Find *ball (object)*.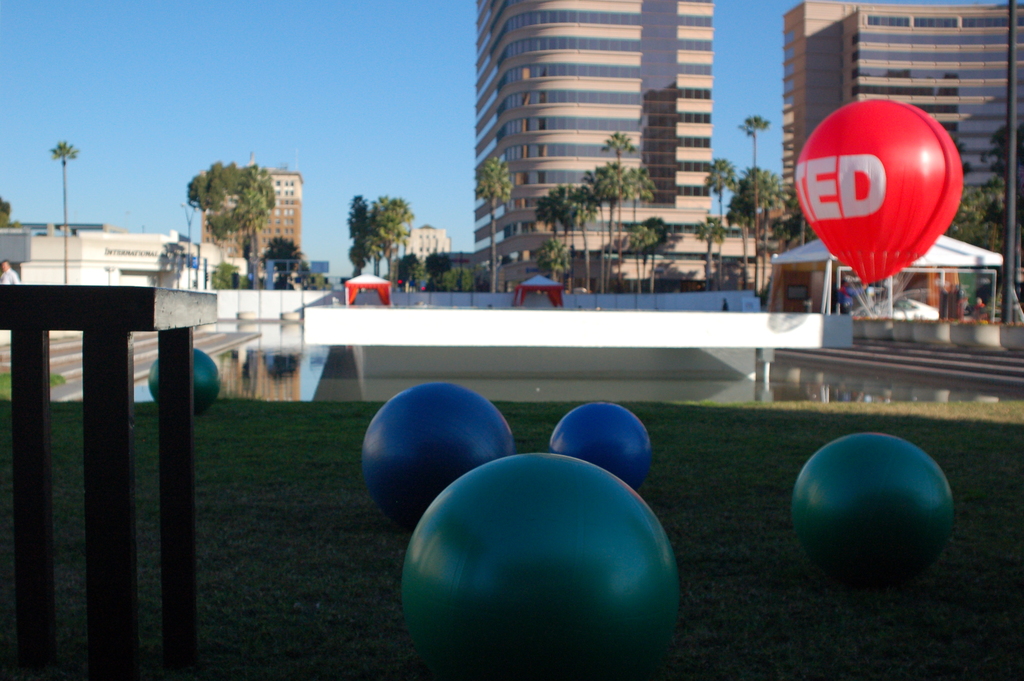
544, 399, 652, 487.
